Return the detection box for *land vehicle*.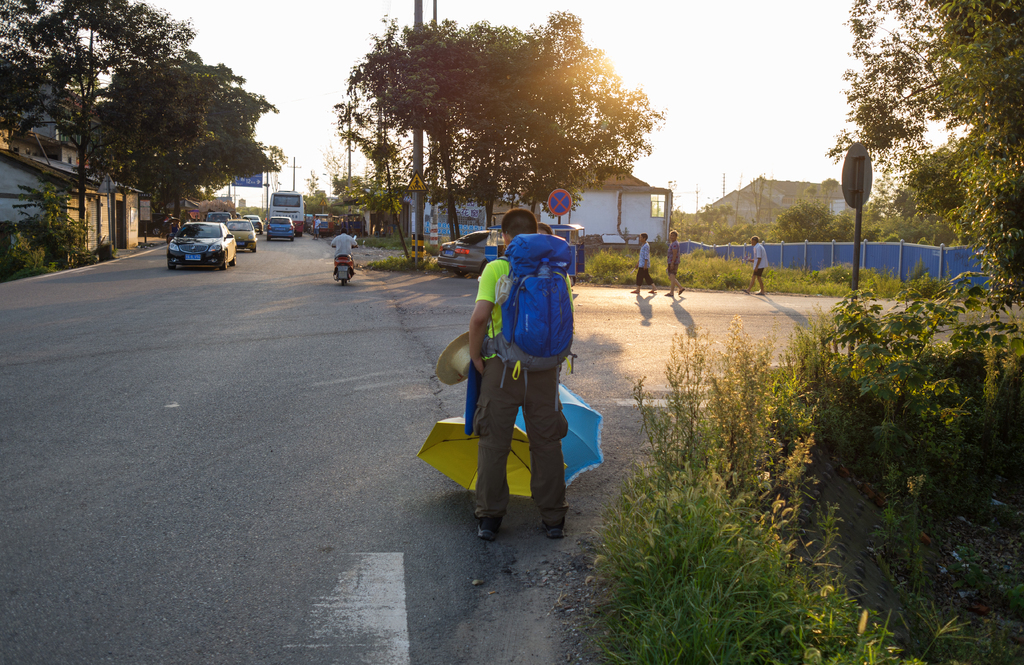
[207, 211, 233, 228].
